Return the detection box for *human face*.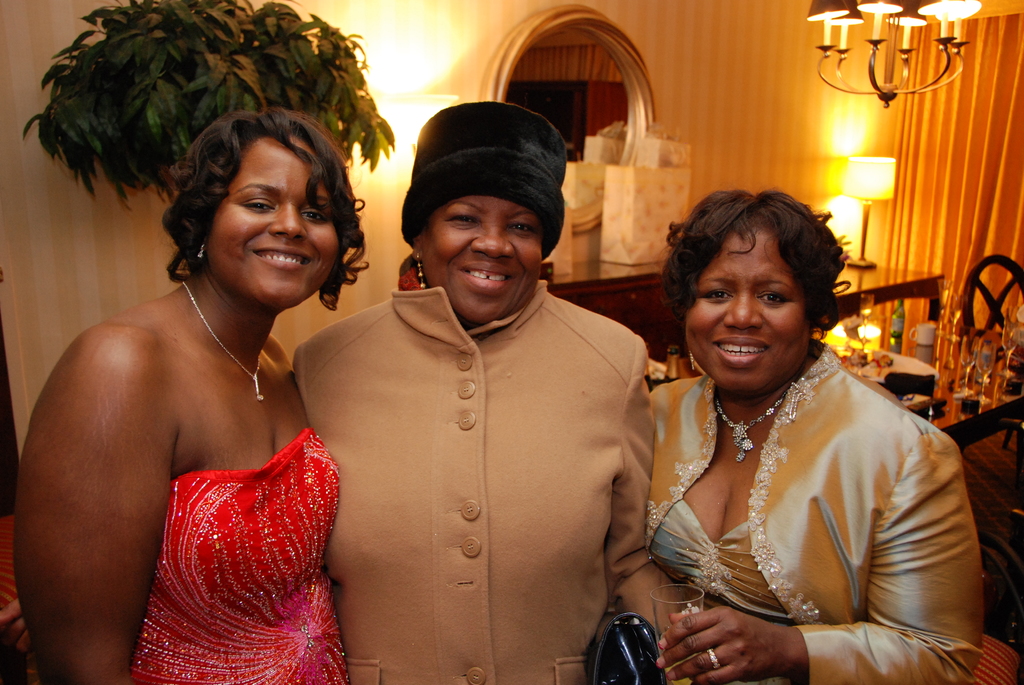
bbox(206, 132, 337, 311).
